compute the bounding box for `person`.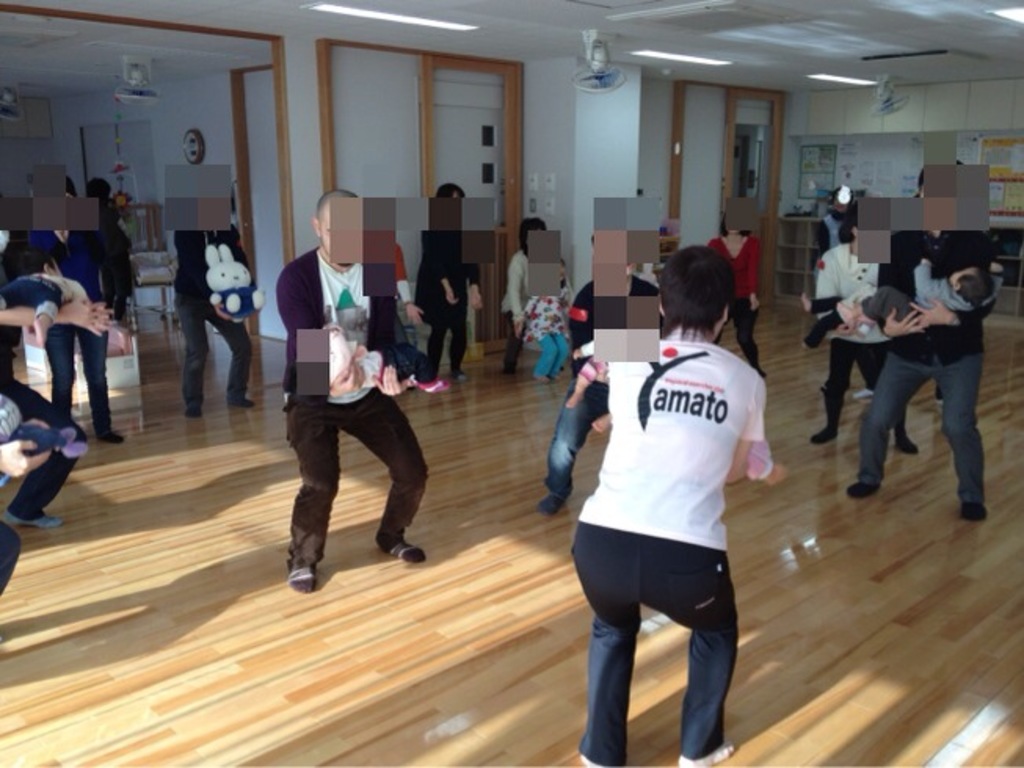
[x1=803, y1=279, x2=886, y2=360].
